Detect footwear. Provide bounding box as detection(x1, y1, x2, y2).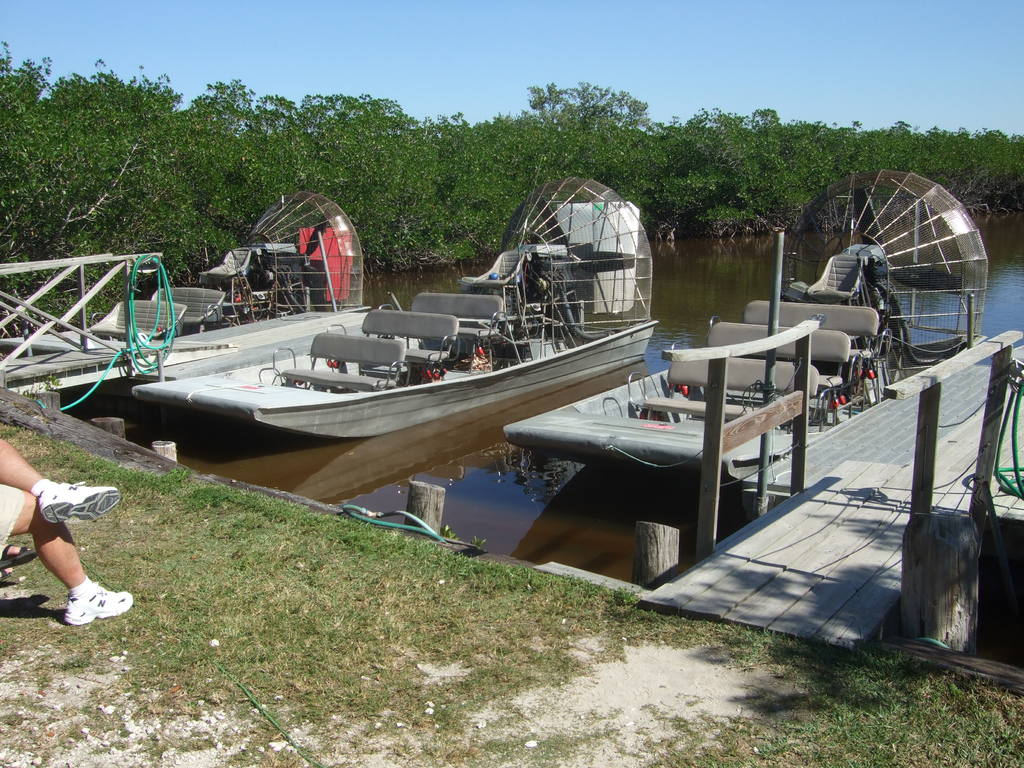
detection(65, 582, 134, 622).
